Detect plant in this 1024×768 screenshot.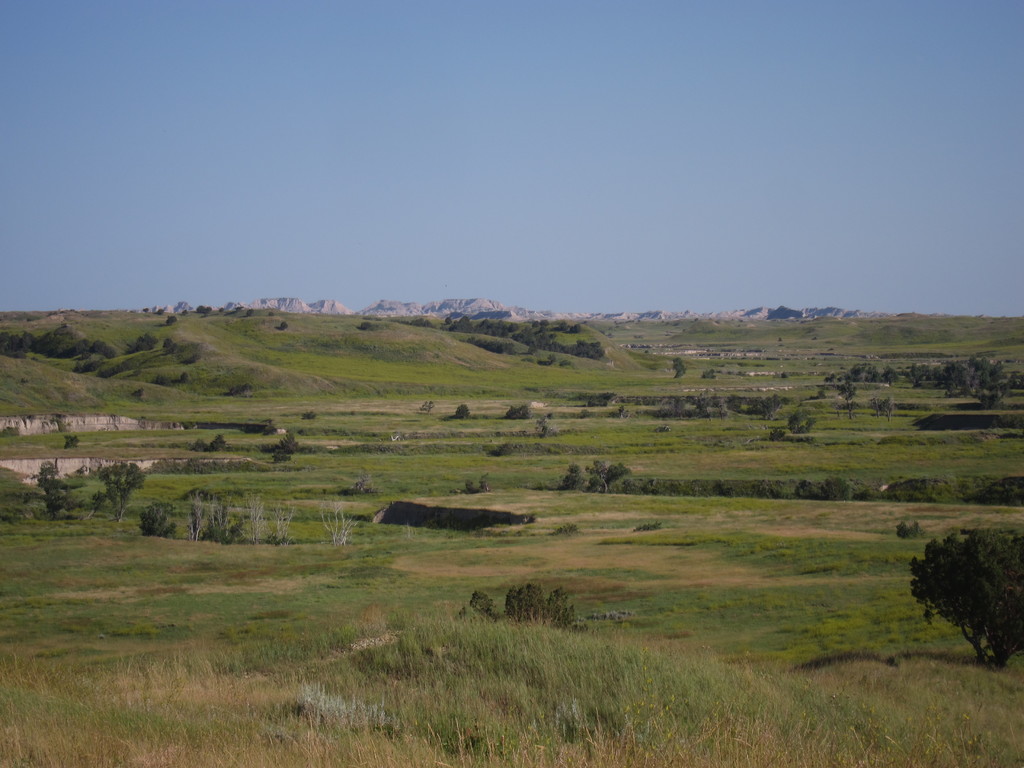
Detection: 359, 479, 390, 495.
